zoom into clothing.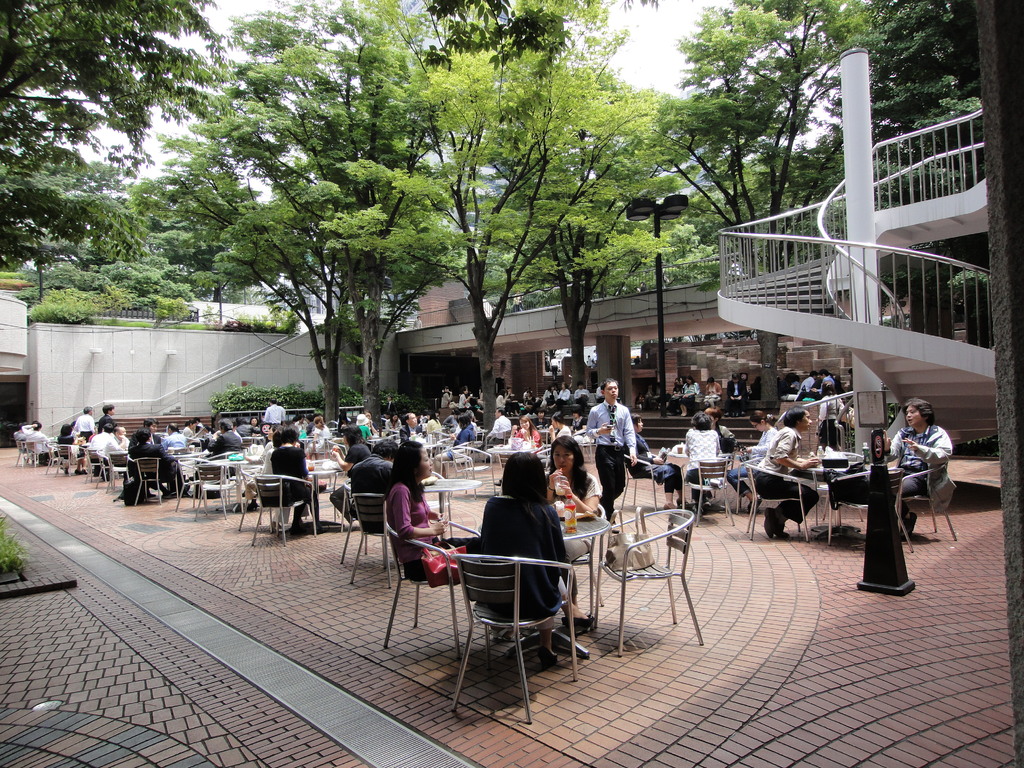
Zoom target: box=[470, 495, 578, 630].
